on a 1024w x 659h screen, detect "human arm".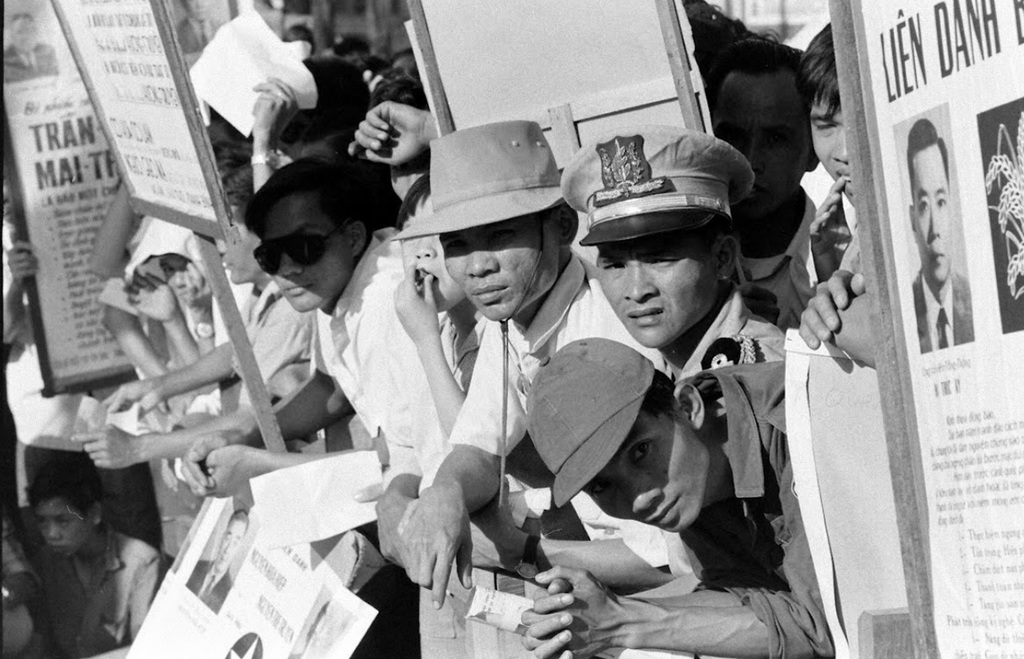
<bbox>831, 291, 880, 376</bbox>.
